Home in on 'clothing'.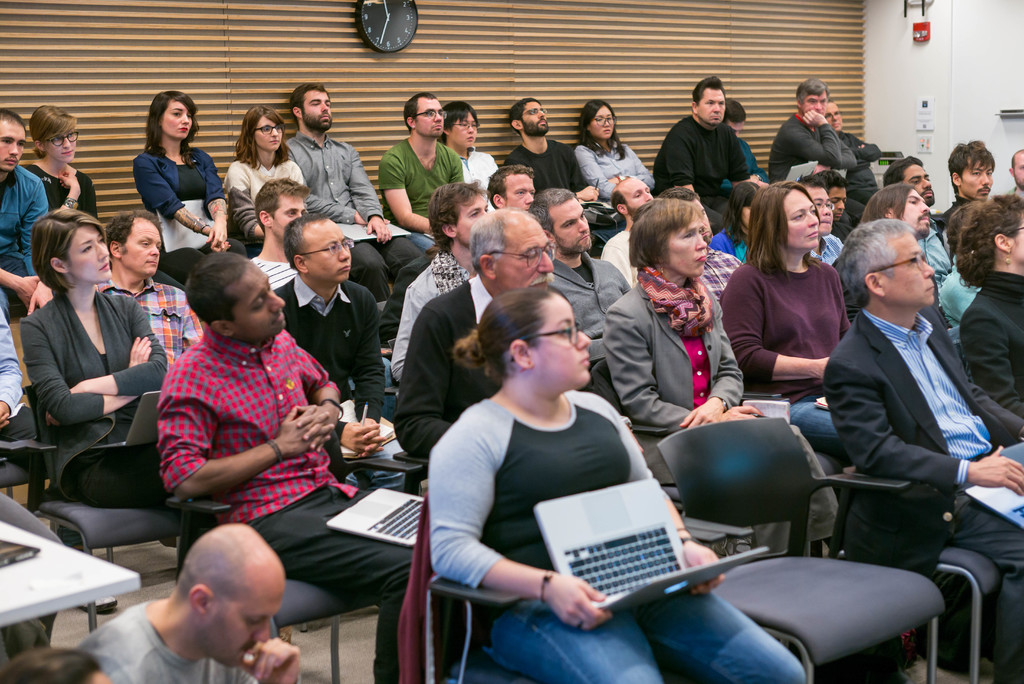
Homed in at bbox(832, 306, 1022, 670).
